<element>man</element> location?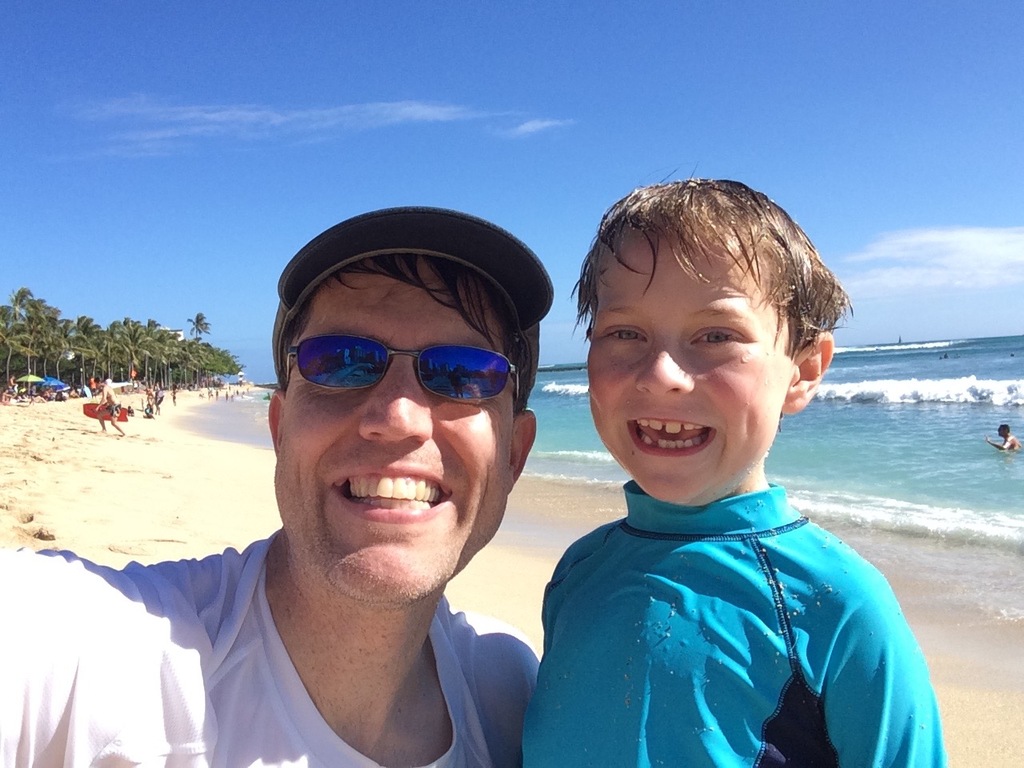
986:419:1023:454
